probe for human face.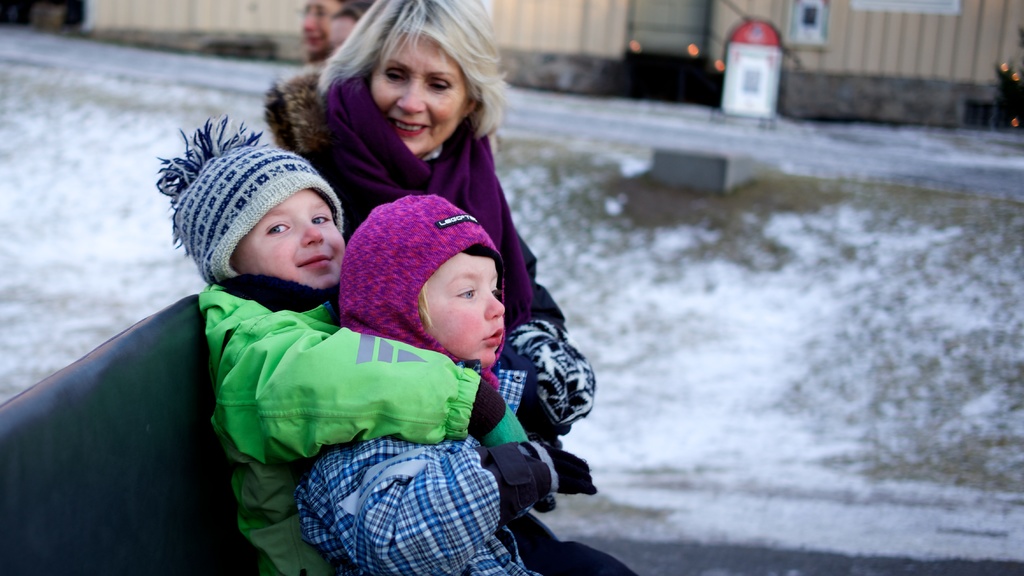
Probe result: bbox=(230, 187, 345, 290).
